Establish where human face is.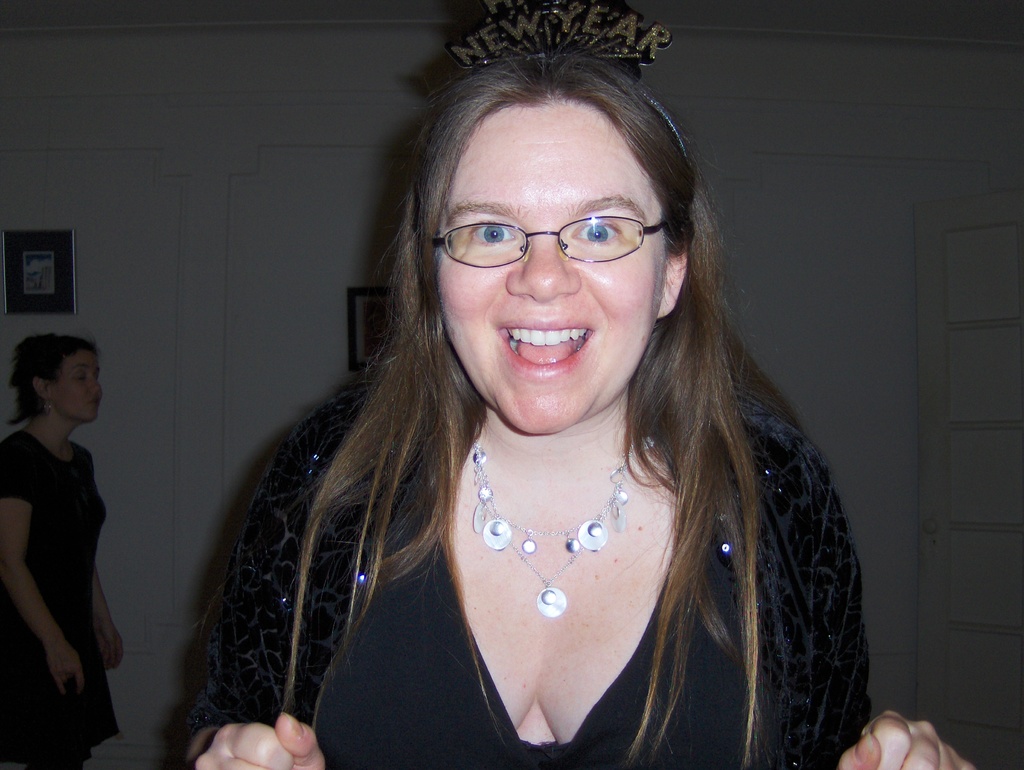
Established at 58 351 102 418.
